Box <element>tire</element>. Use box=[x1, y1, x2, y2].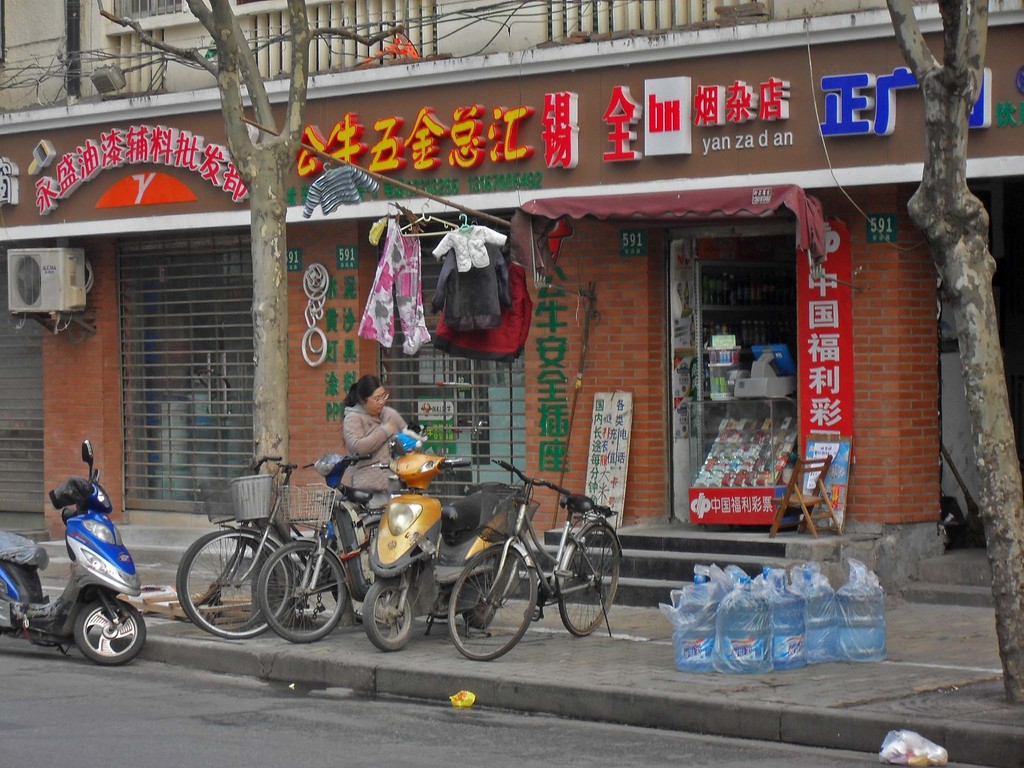
box=[259, 538, 348, 642].
